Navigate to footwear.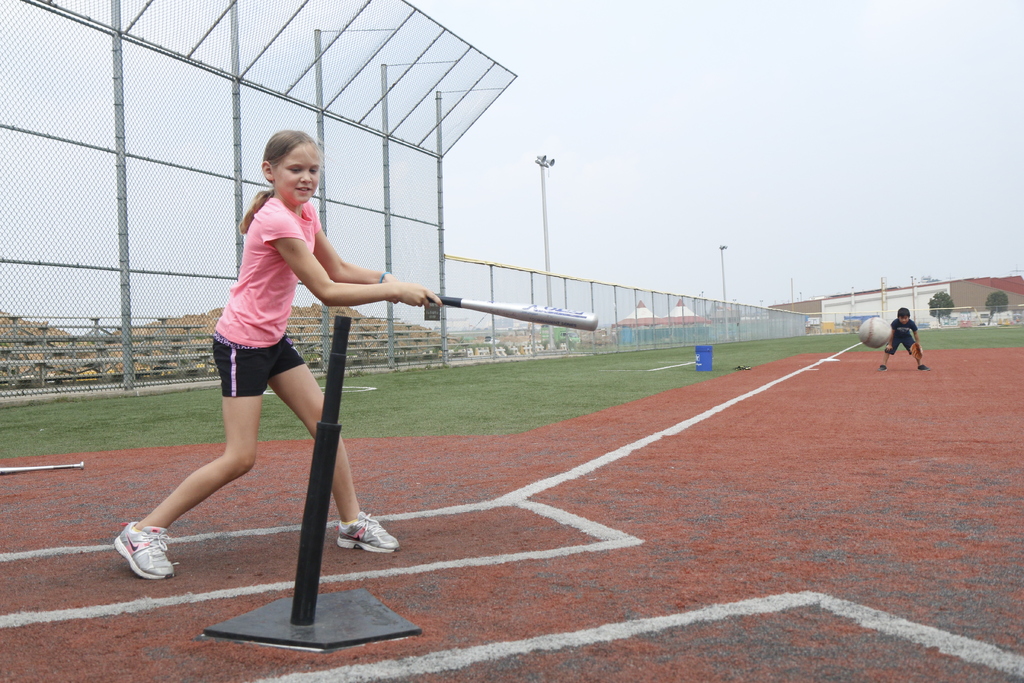
Navigation target: x1=333, y1=506, x2=399, y2=552.
